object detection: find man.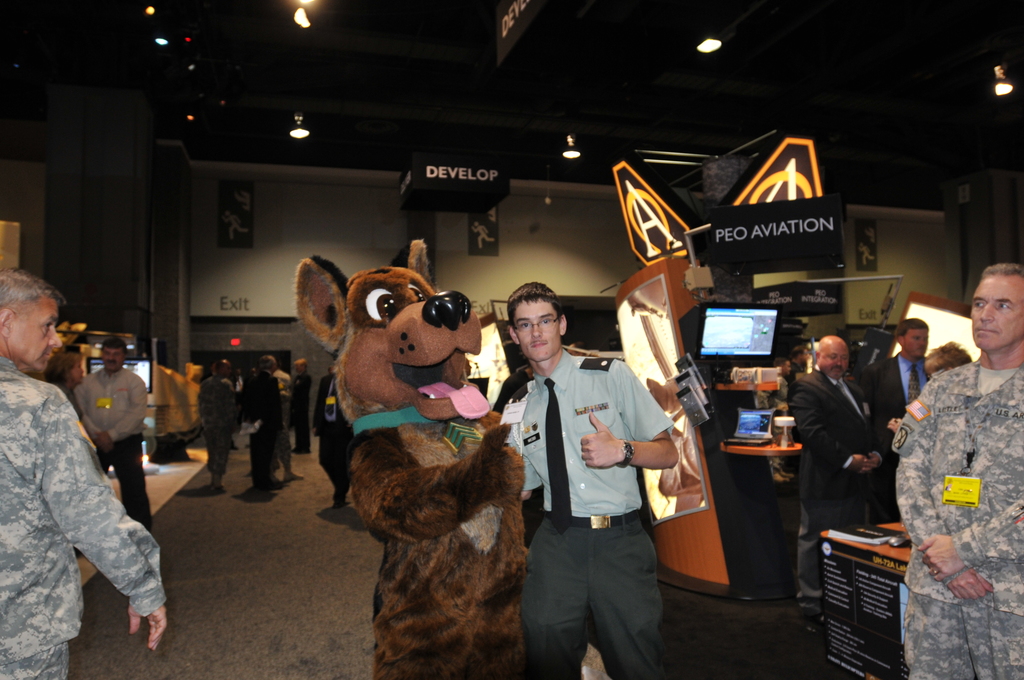
[x1=790, y1=344, x2=808, y2=378].
